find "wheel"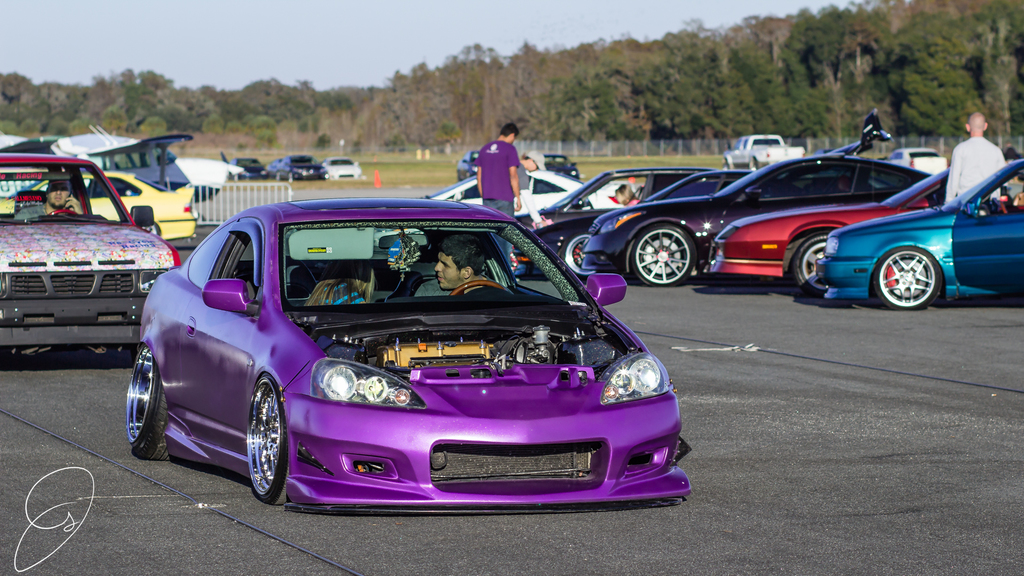
{"left": 140, "top": 222, "right": 163, "bottom": 240}
